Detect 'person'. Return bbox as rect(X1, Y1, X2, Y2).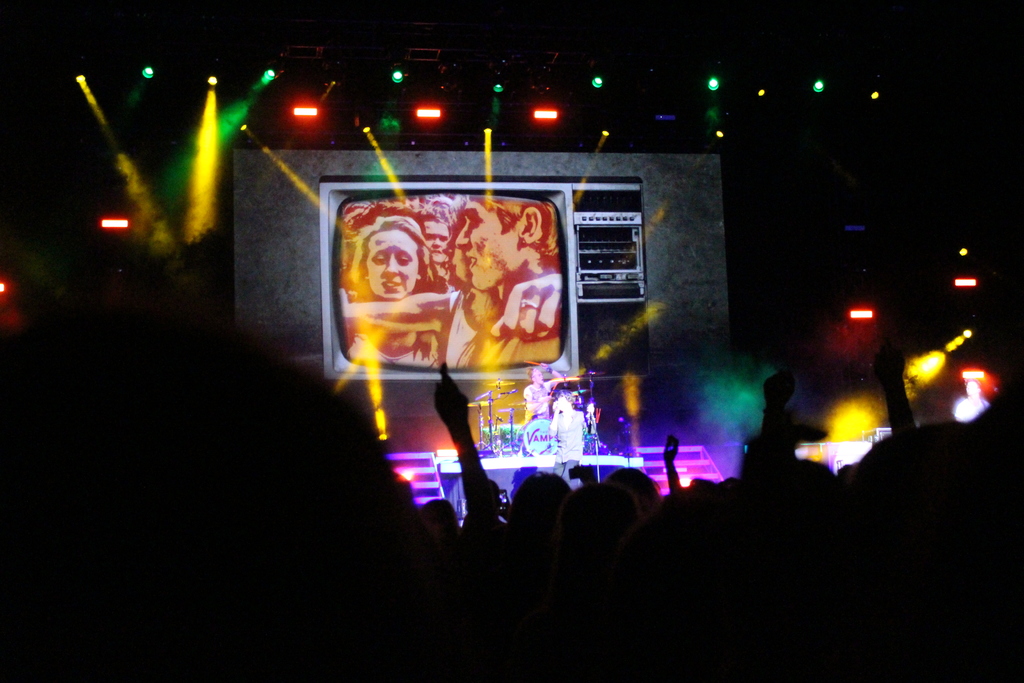
rect(440, 194, 494, 369).
